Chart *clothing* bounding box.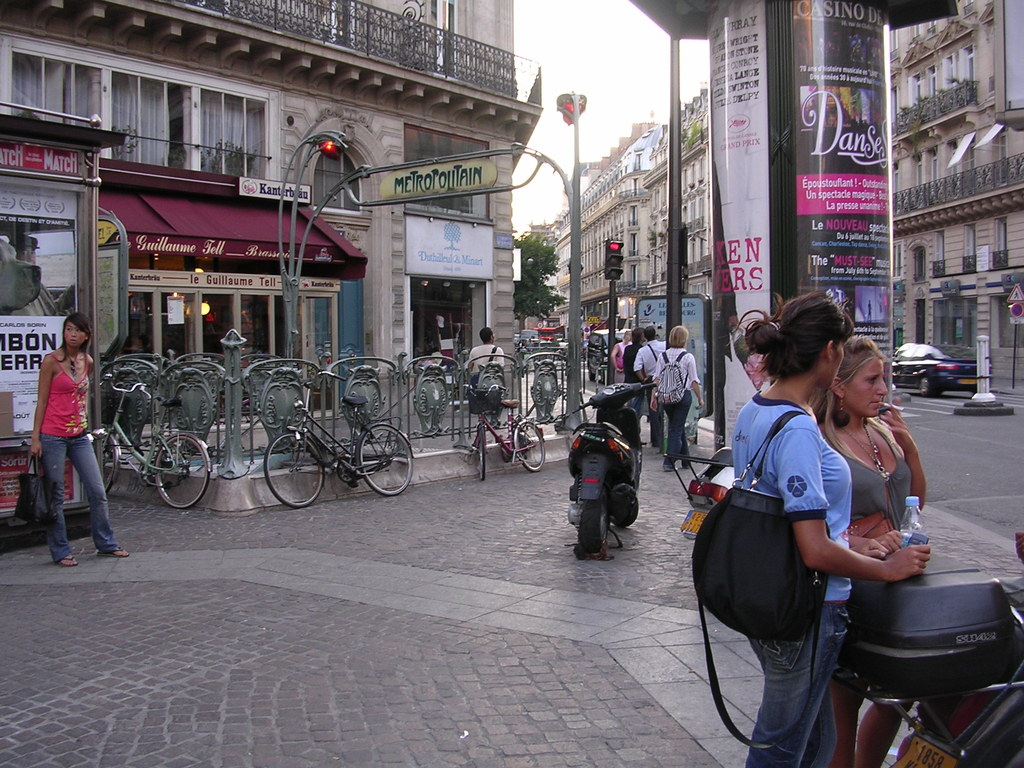
Charted: 653 346 701 463.
